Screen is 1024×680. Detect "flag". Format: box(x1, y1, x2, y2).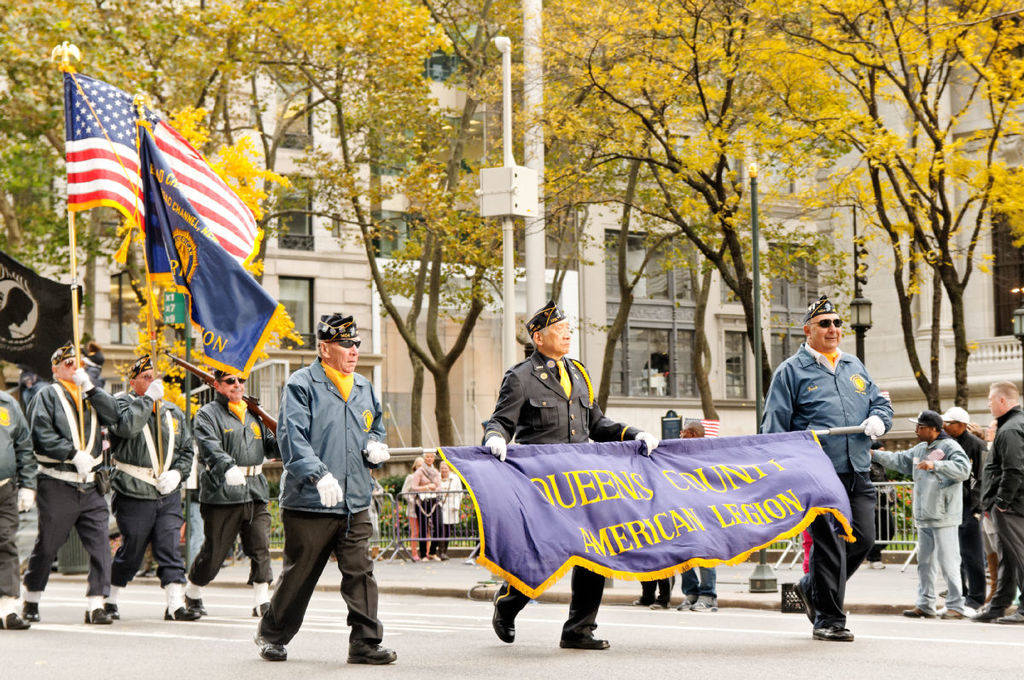
box(143, 113, 303, 386).
